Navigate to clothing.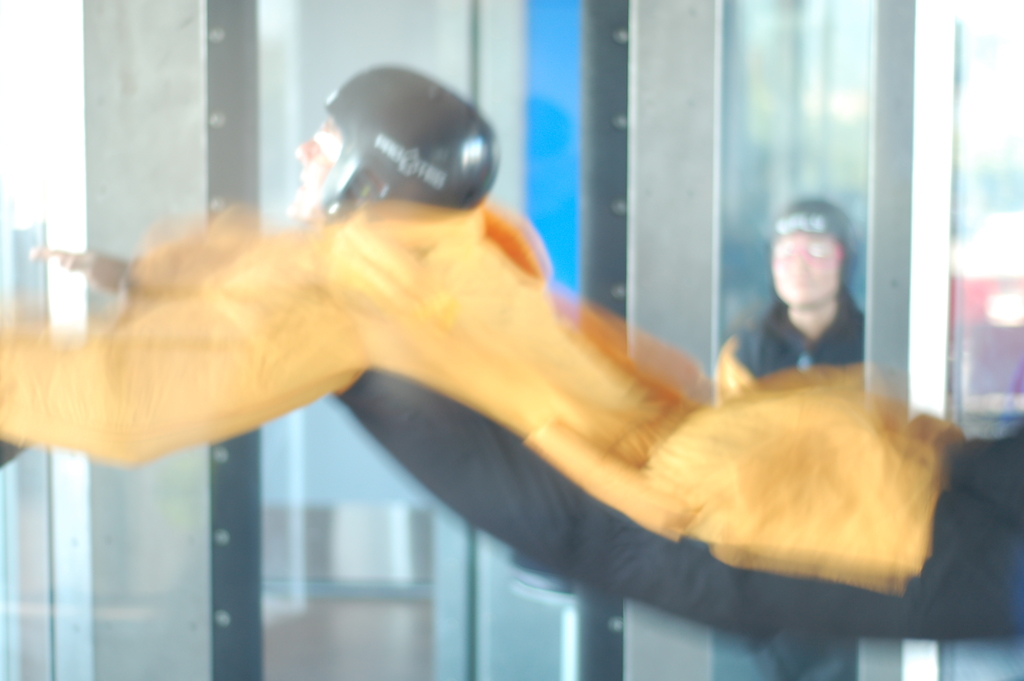
Navigation target: 0, 192, 1023, 654.
